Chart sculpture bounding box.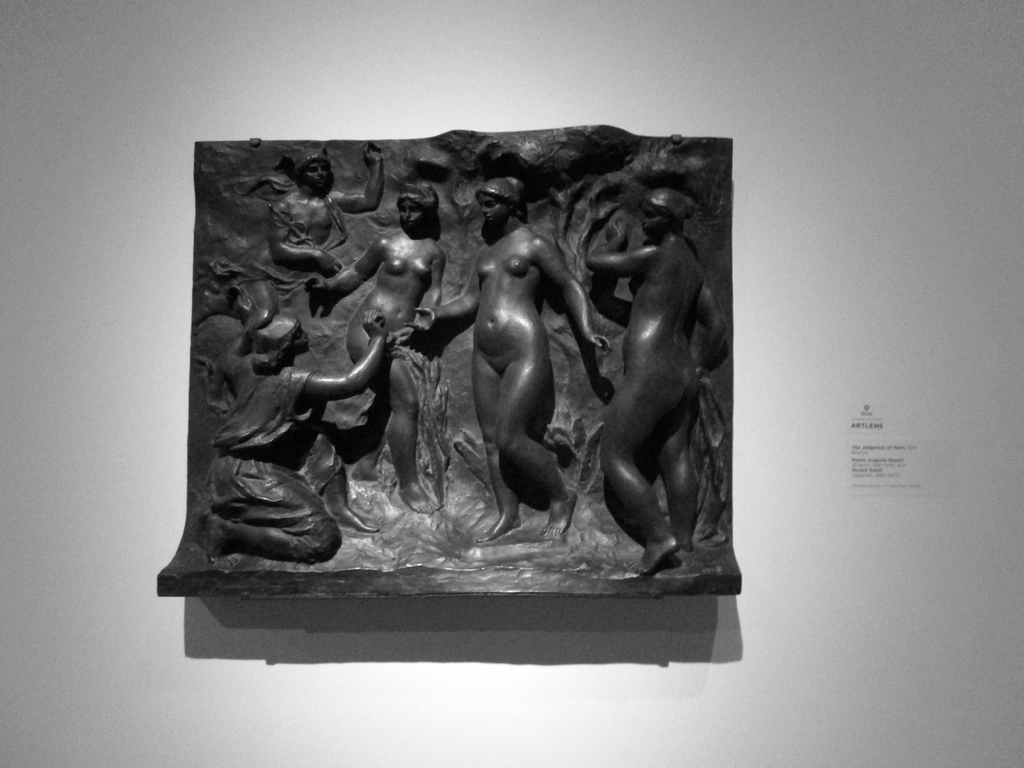
Charted: bbox=(187, 122, 722, 652).
